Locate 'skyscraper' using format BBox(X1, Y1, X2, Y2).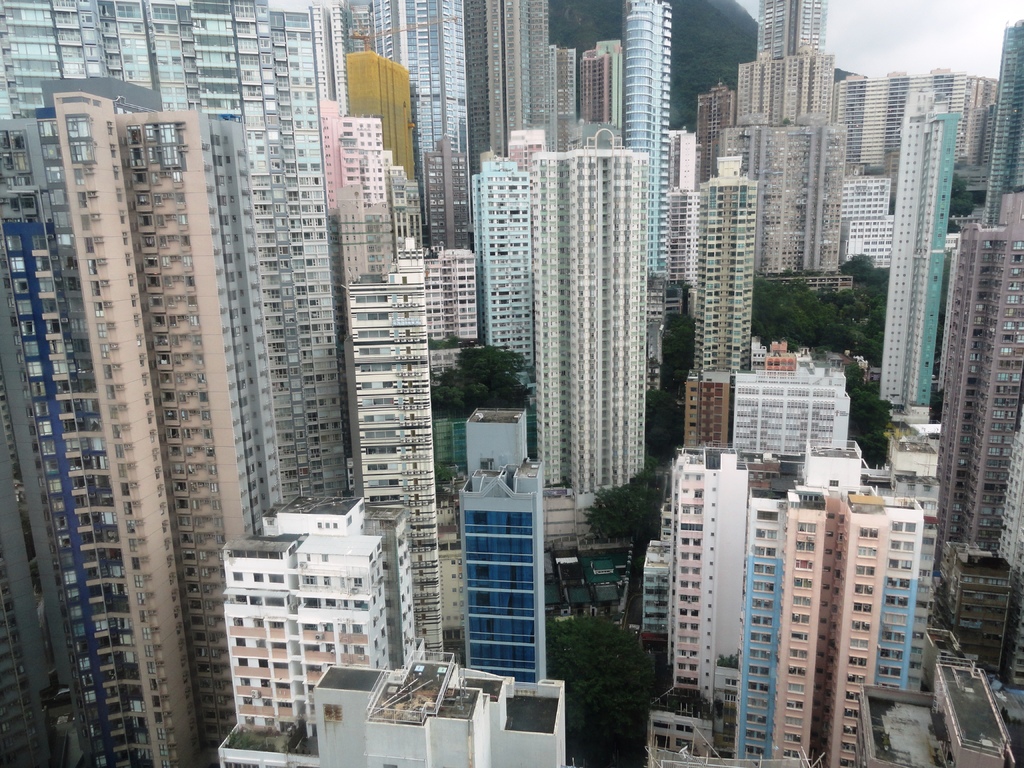
BBox(341, 257, 443, 666).
